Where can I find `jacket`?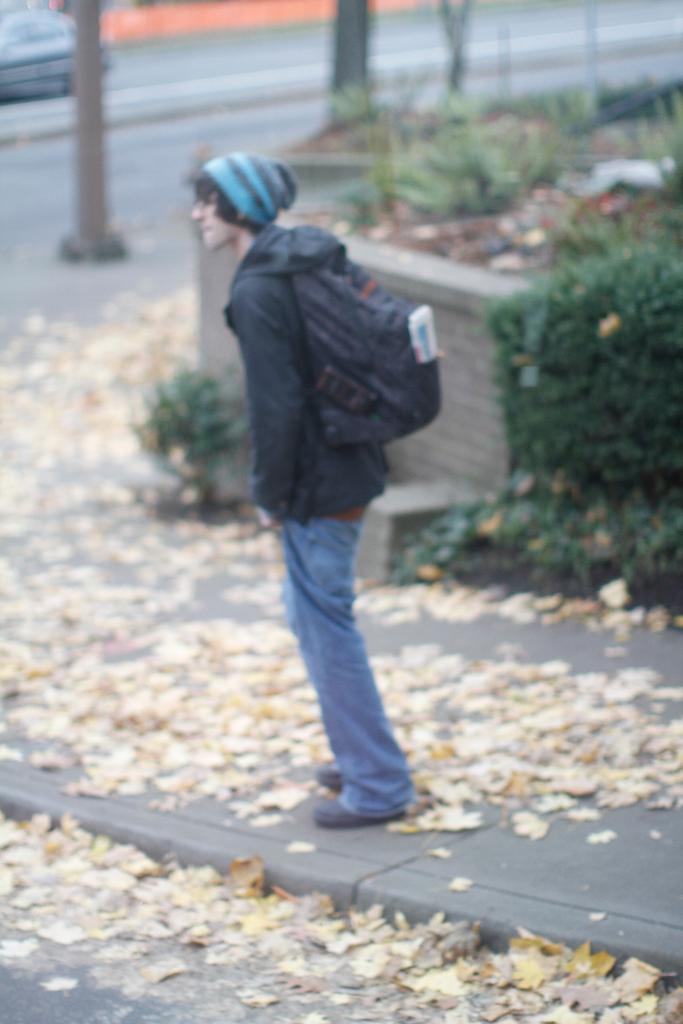
You can find it at locate(218, 226, 391, 518).
